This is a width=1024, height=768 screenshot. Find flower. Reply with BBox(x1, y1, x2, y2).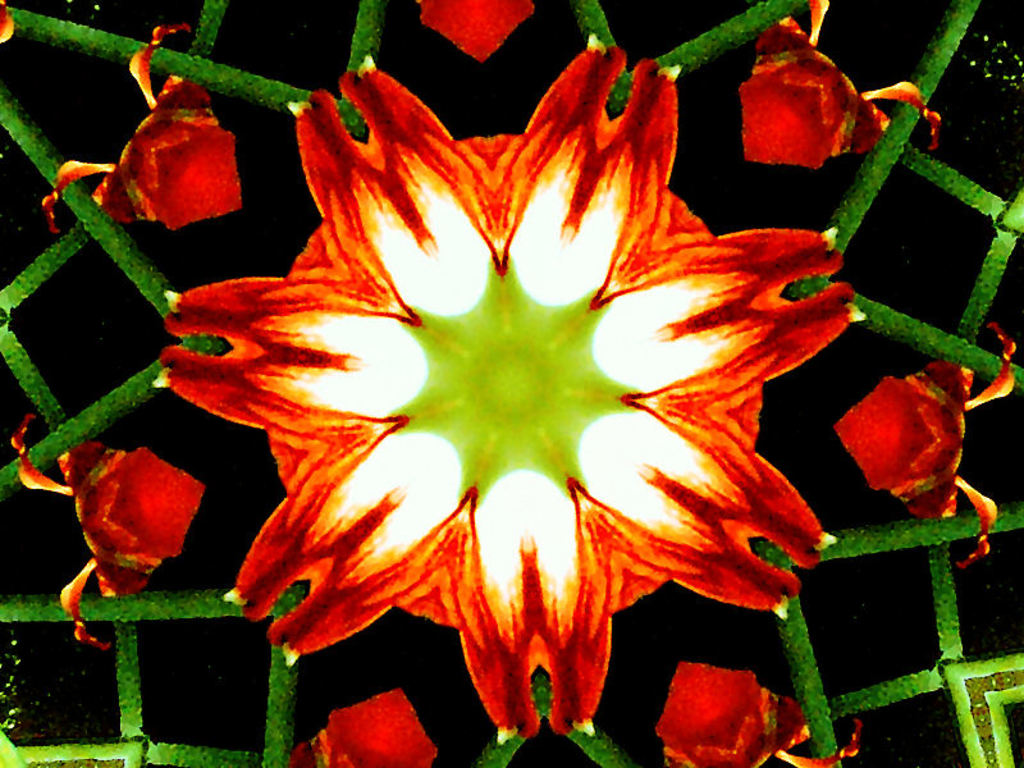
BBox(828, 323, 1020, 570).
